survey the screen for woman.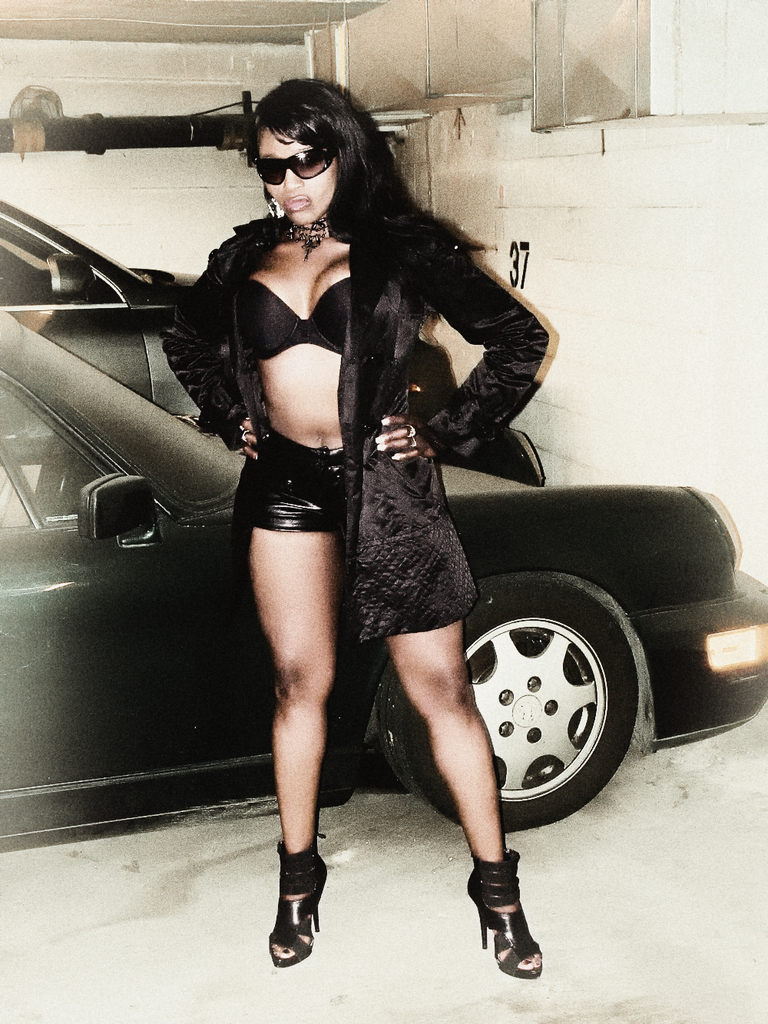
Survey found: (141,91,571,925).
